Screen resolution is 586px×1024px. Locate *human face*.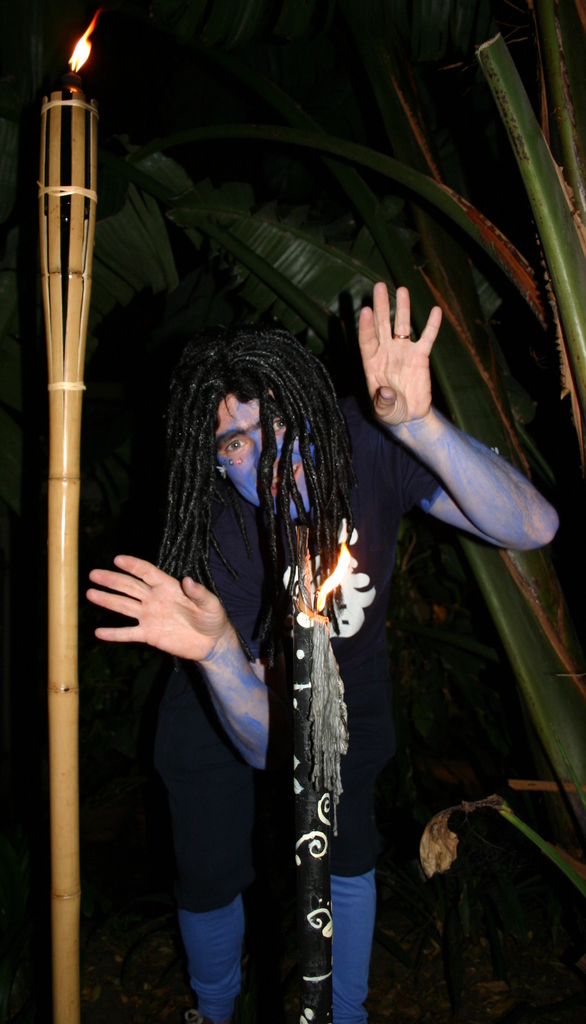
x1=217, y1=399, x2=320, y2=520.
